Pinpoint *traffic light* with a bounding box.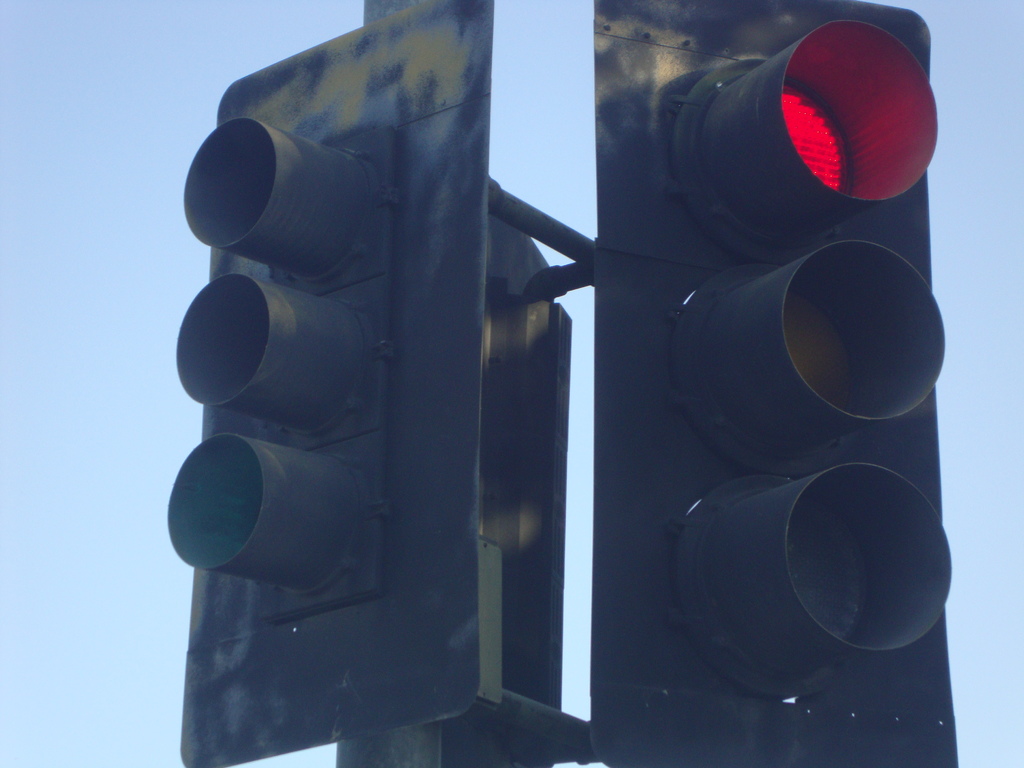
box=[589, 0, 960, 767].
